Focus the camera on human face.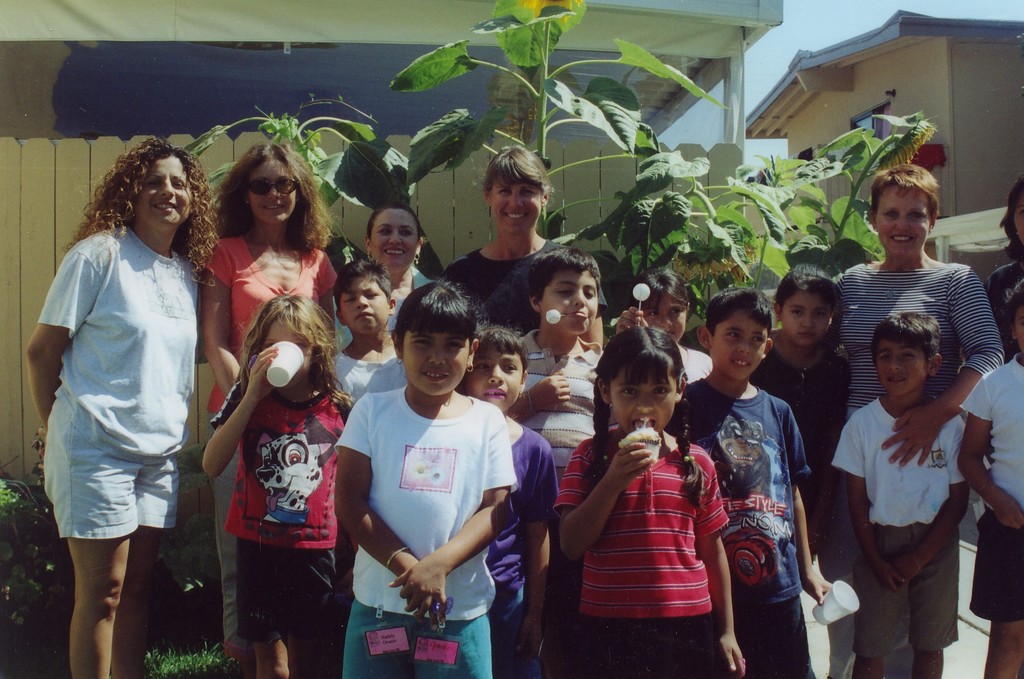
Focus region: BBox(401, 325, 468, 392).
